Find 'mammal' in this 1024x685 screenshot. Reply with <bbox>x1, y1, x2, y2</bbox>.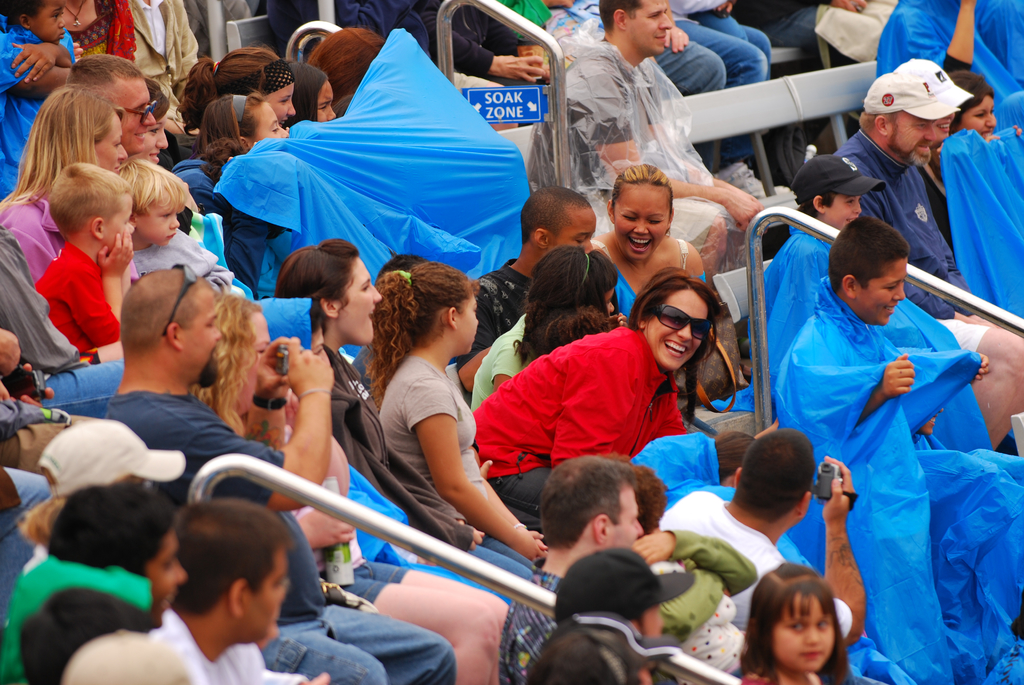
<bbox>945, 64, 1023, 221</bbox>.
